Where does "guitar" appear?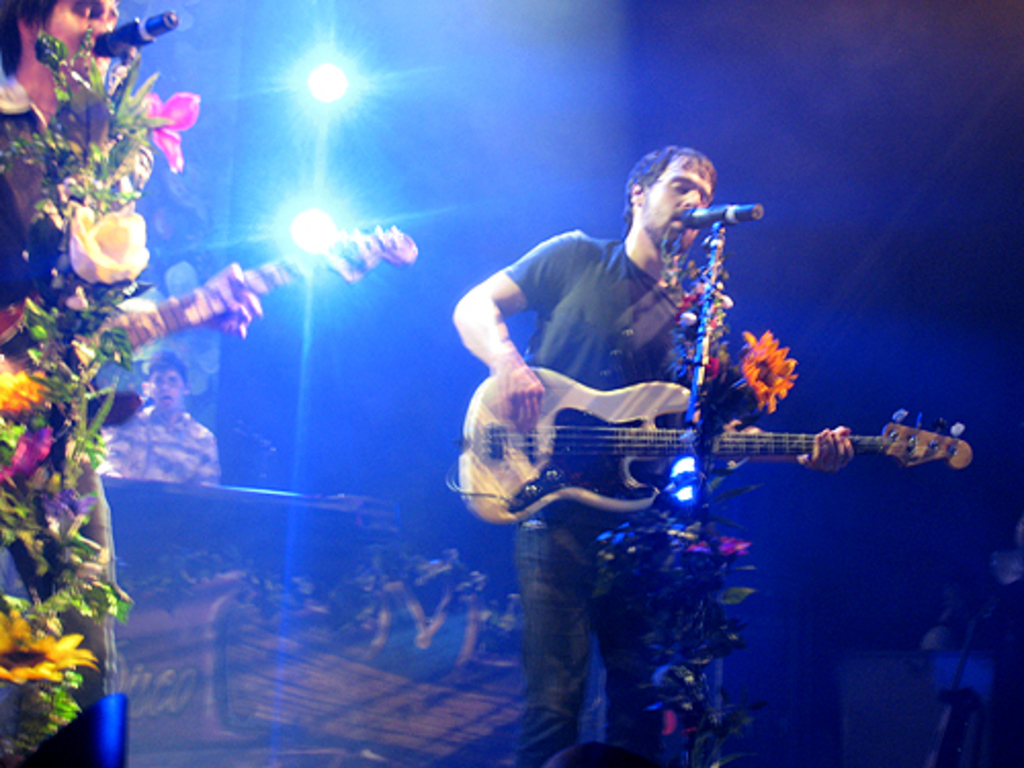
Appears at [left=471, top=381, right=961, bottom=512].
